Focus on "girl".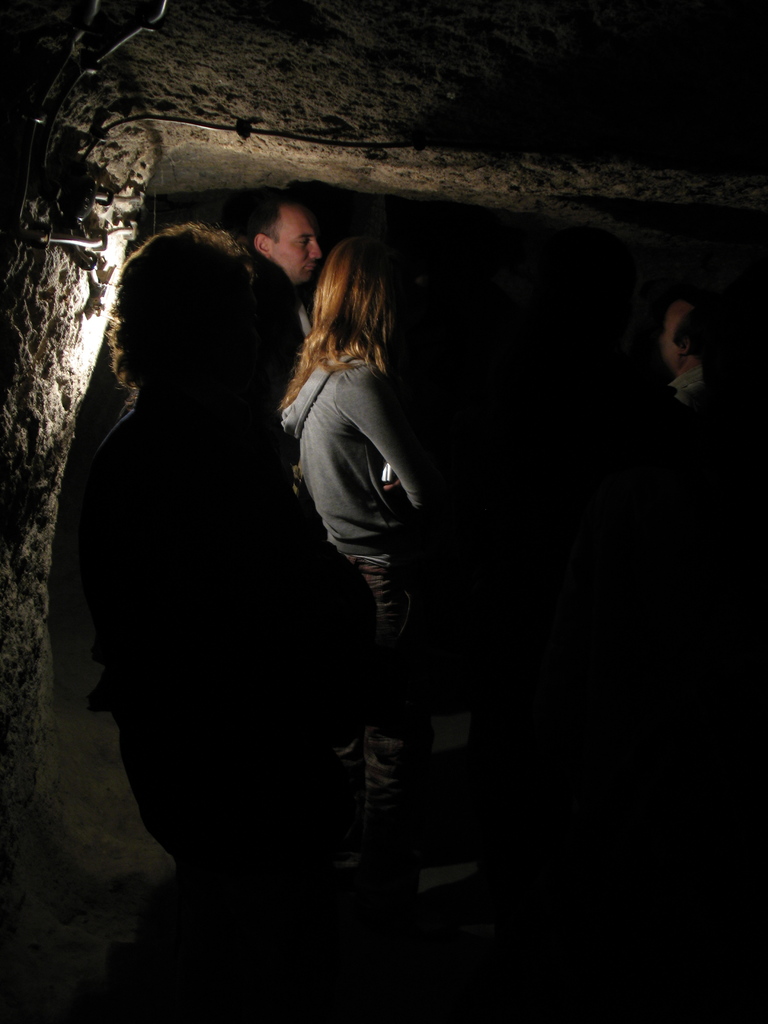
Focused at select_region(288, 234, 435, 703).
